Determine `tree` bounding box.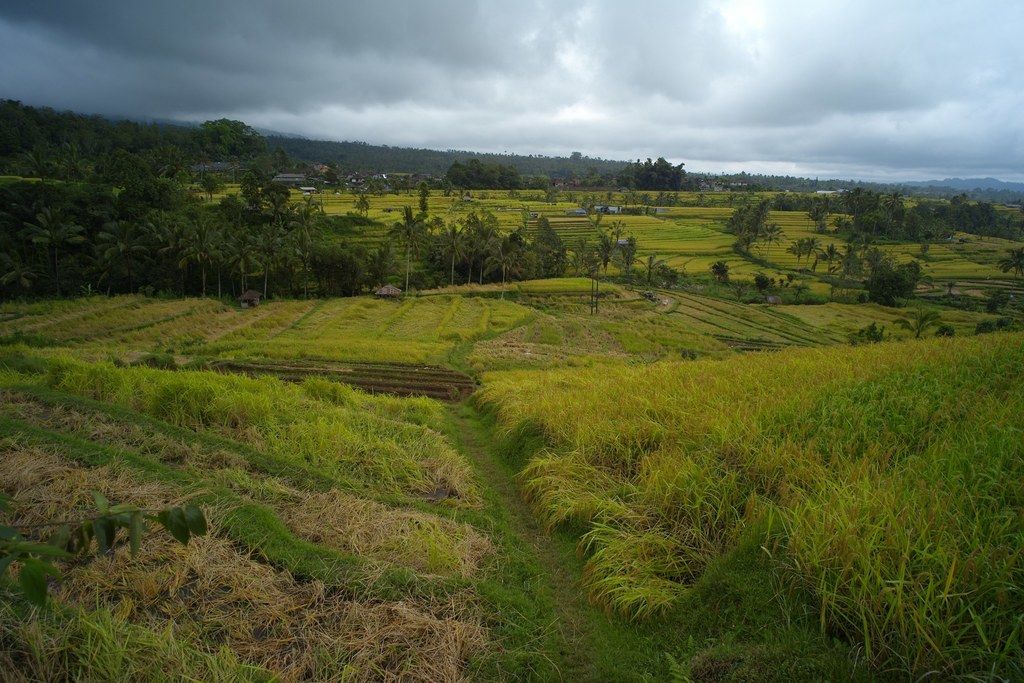
Determined: region(937, 323, 957, 339).
